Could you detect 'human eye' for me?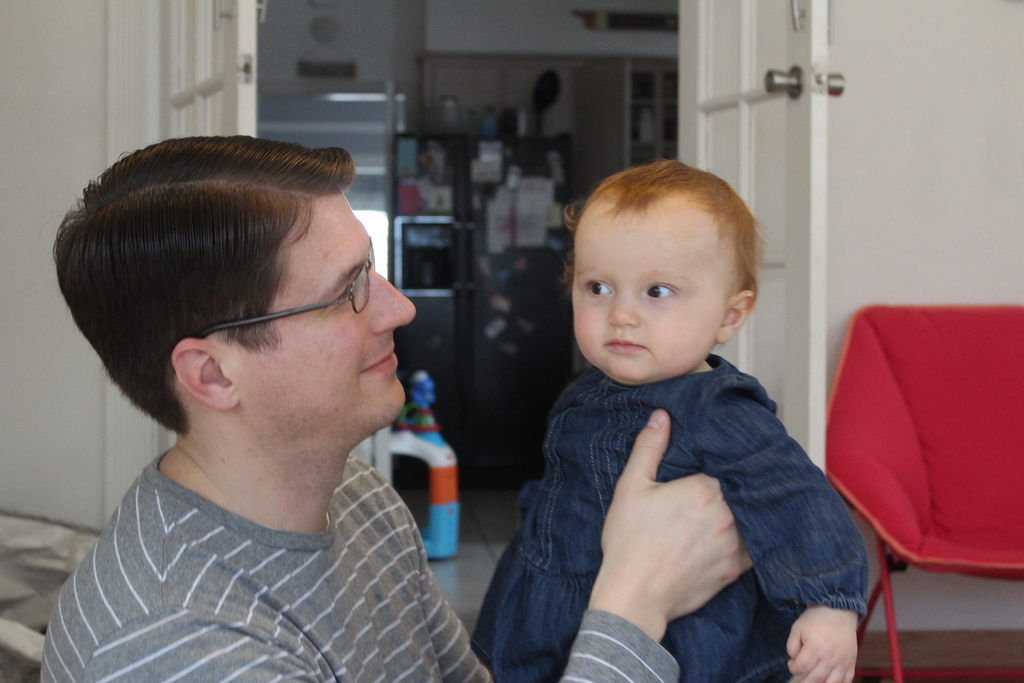
Detection result: bbox=(640, 277, 687, 308).
